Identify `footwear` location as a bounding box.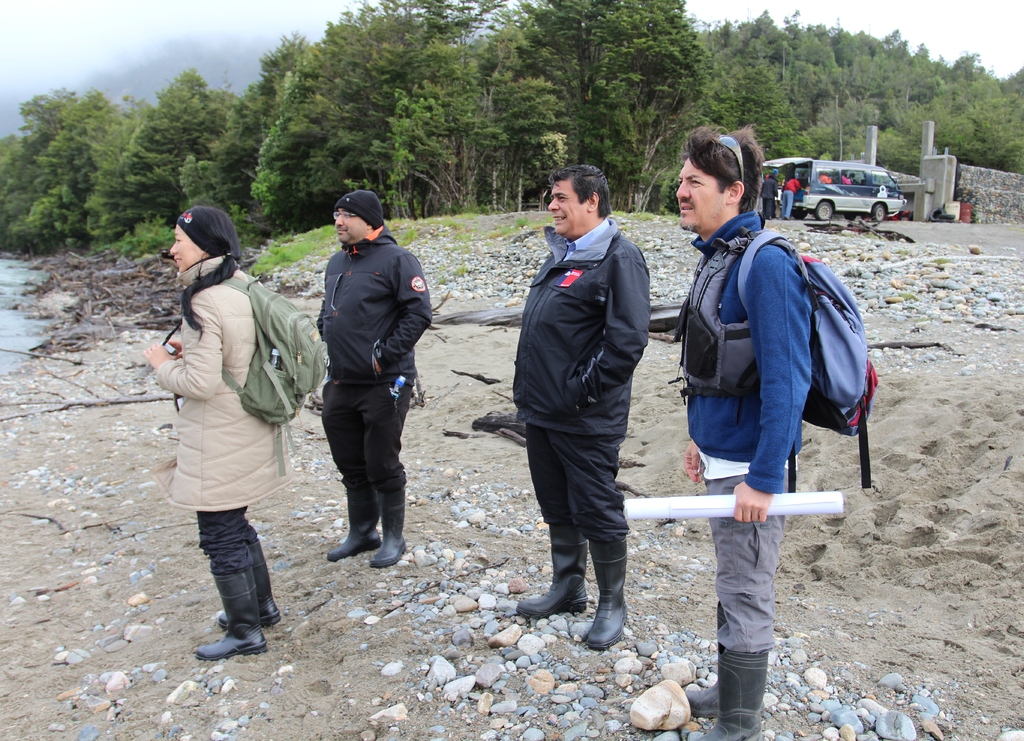
region(323, 484, 381, 564).
